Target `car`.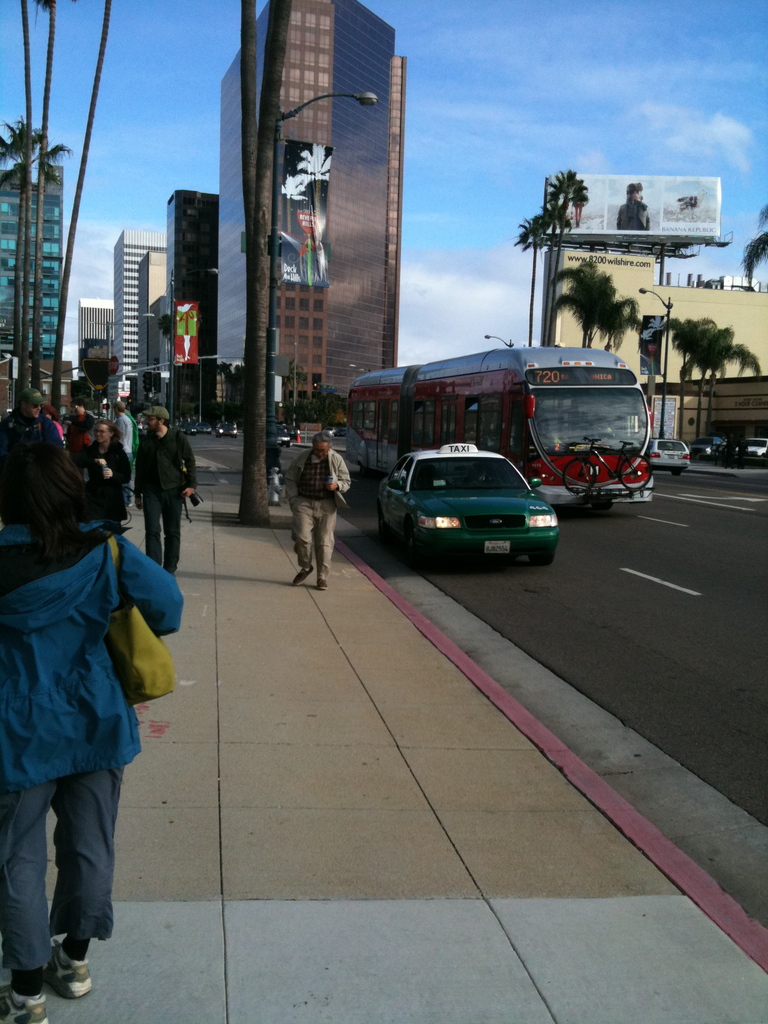
Target region: bbox=(740, 433, 767, 462).
